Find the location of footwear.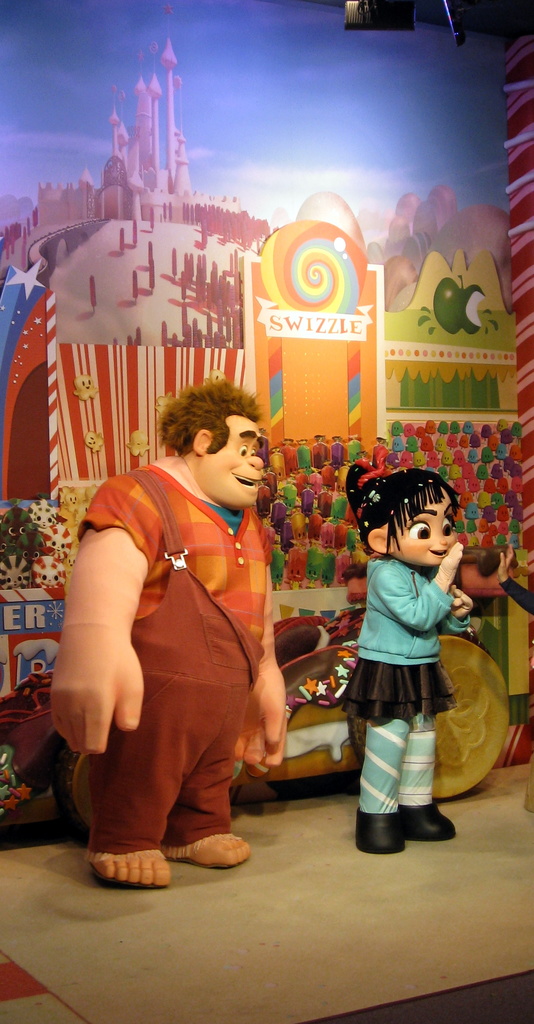
Location: left=83, top=836, right=176, bottom=887.
